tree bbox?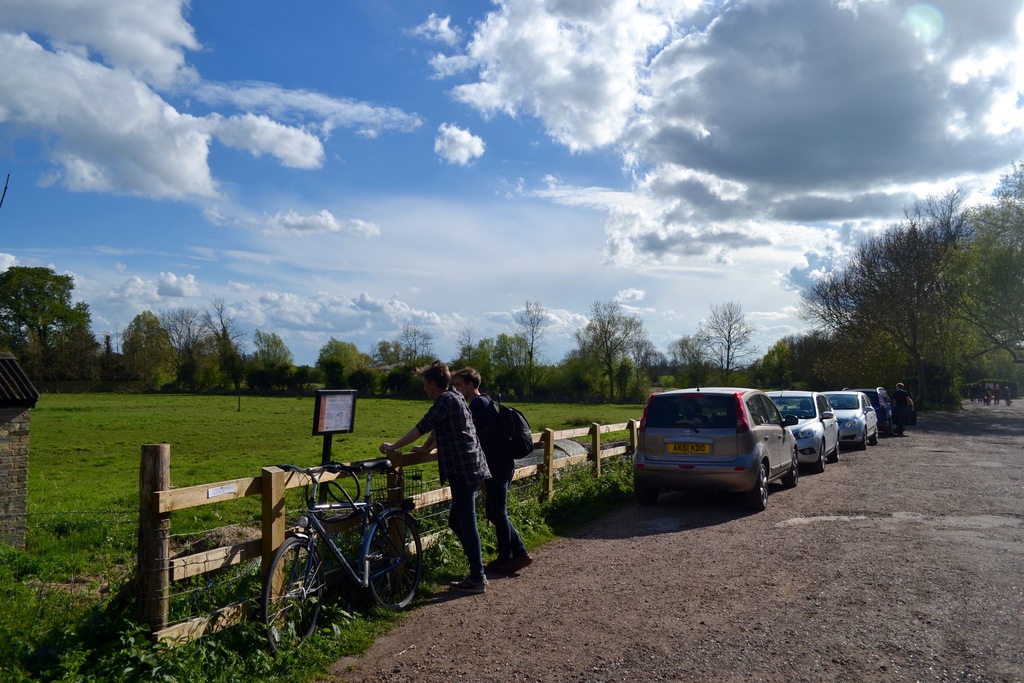
bbox=(561, 293, 666, 400)
